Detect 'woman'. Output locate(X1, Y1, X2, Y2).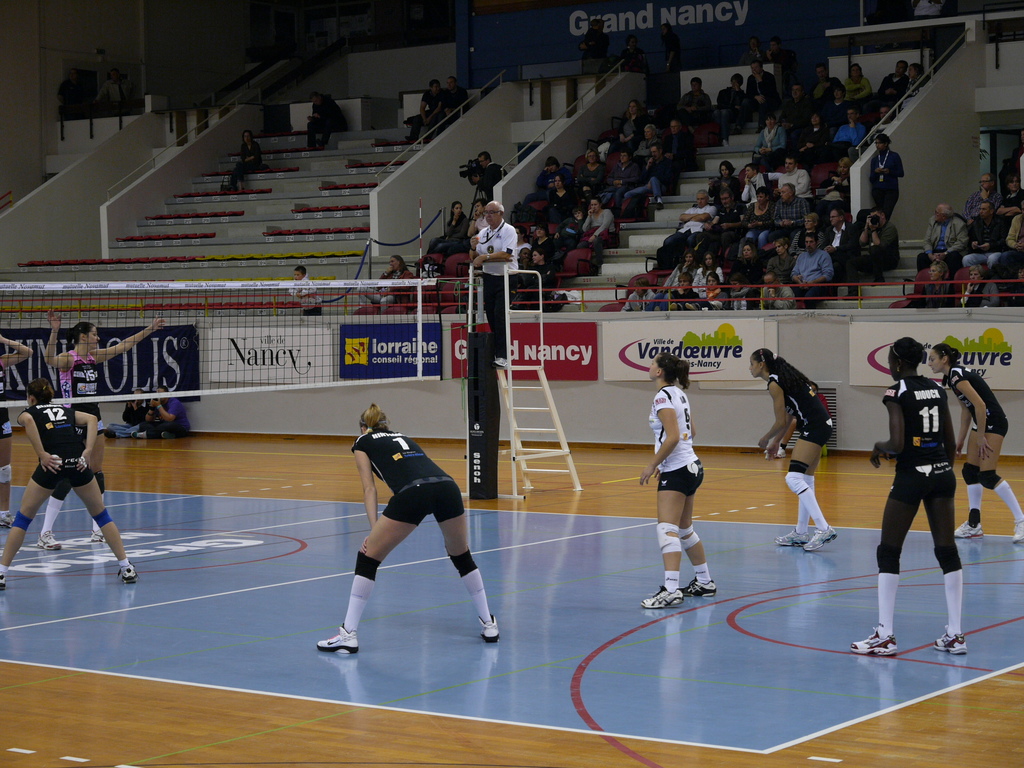
locate(583, 195, 620, 253).
